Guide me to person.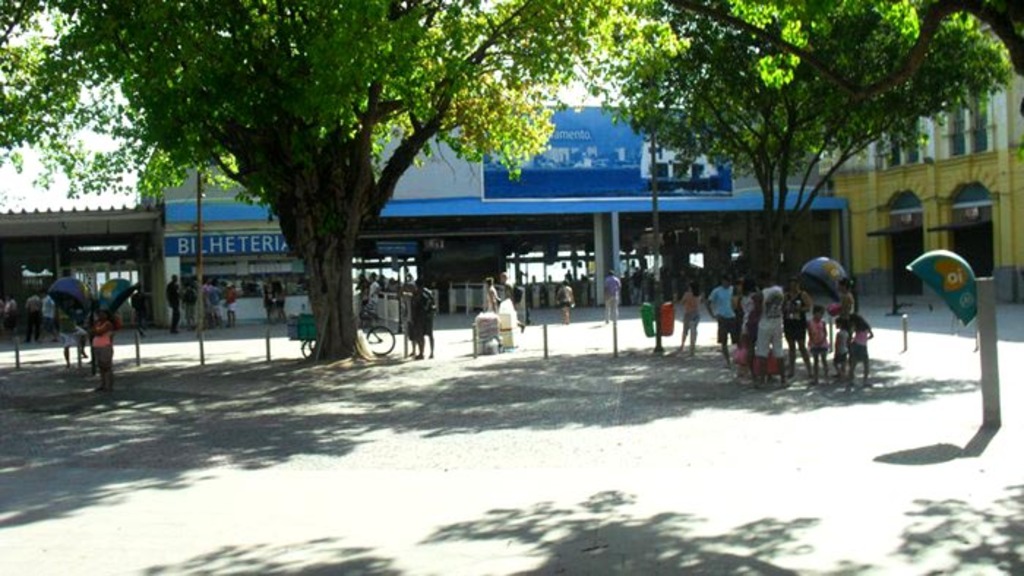
Guidance: box(82, 310, 114, 392).
